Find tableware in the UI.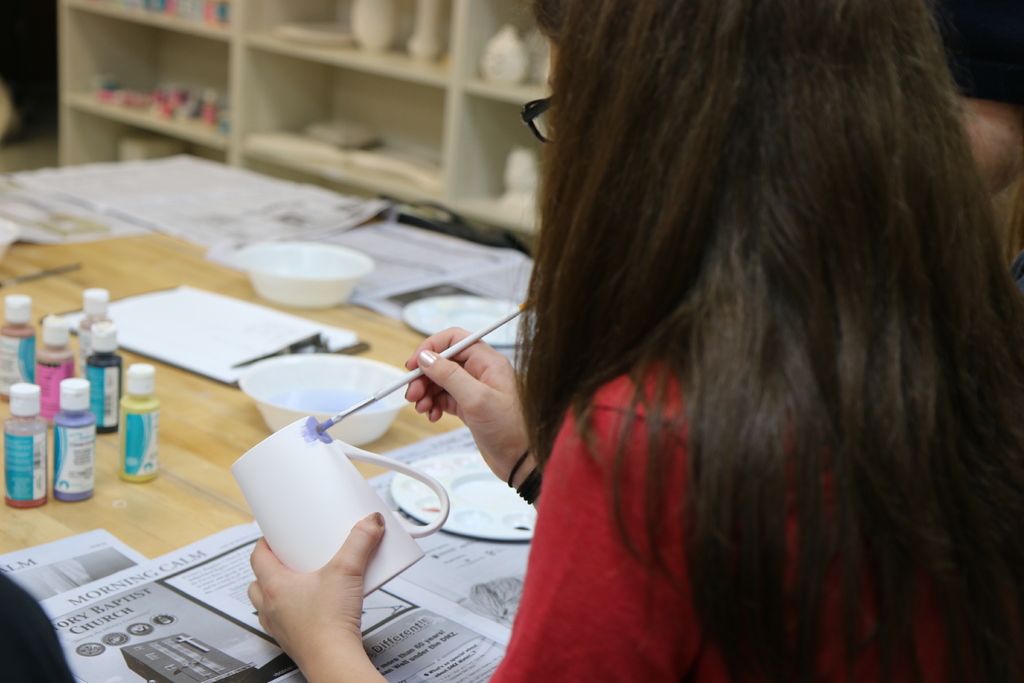
UI element at [left=231, top=240, right=371, bottom=306].
